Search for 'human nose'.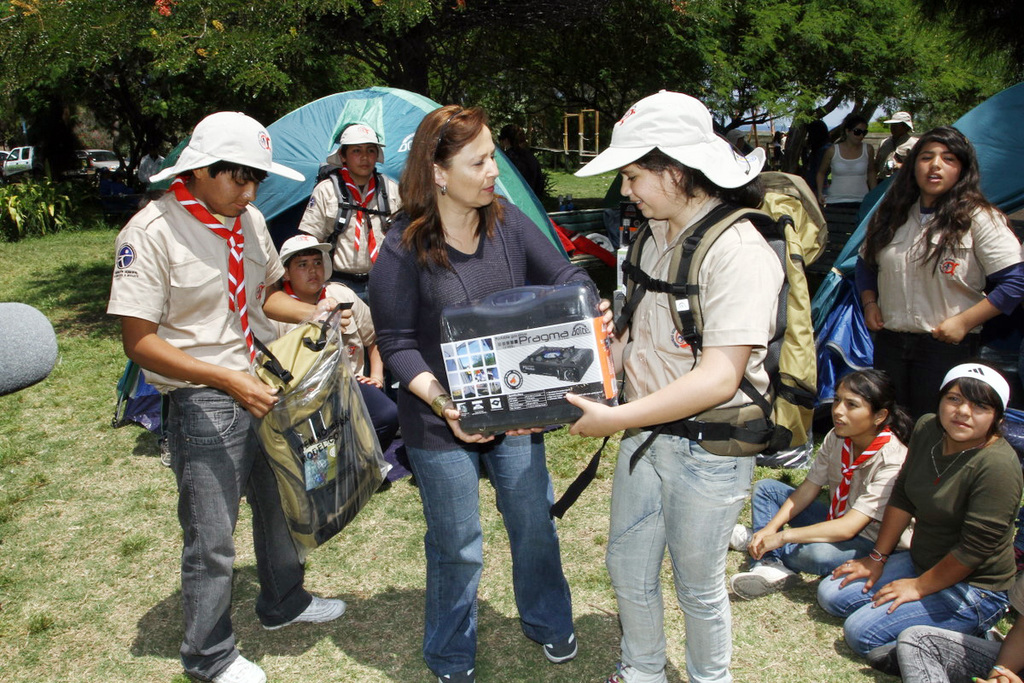
Found at box(618, 172, 631, 195).
